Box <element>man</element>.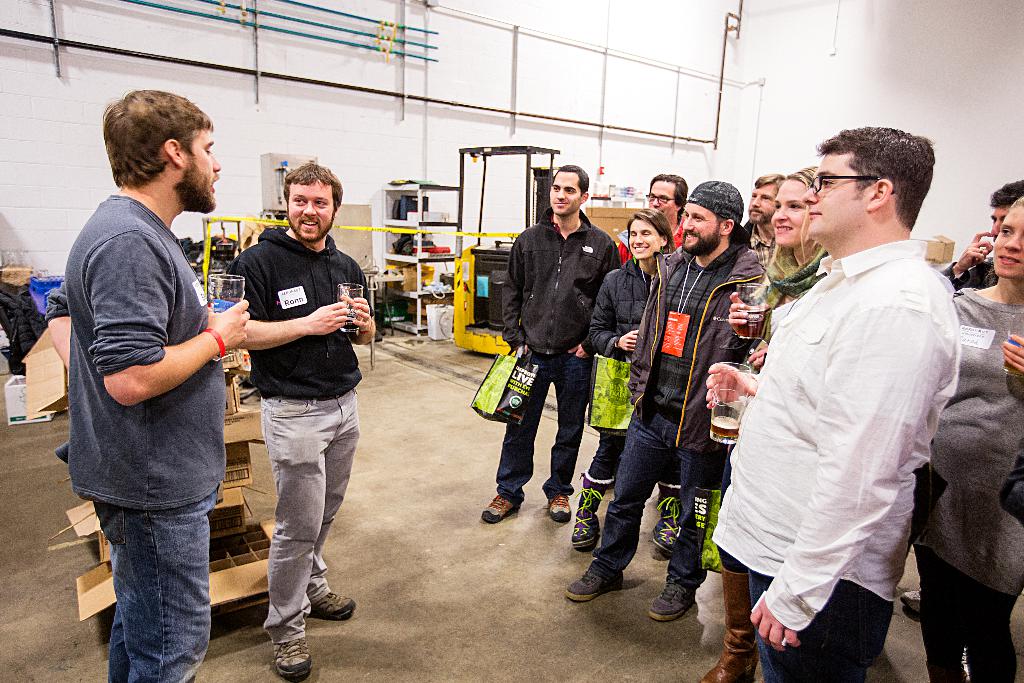
[727, 106, 991, 682].
